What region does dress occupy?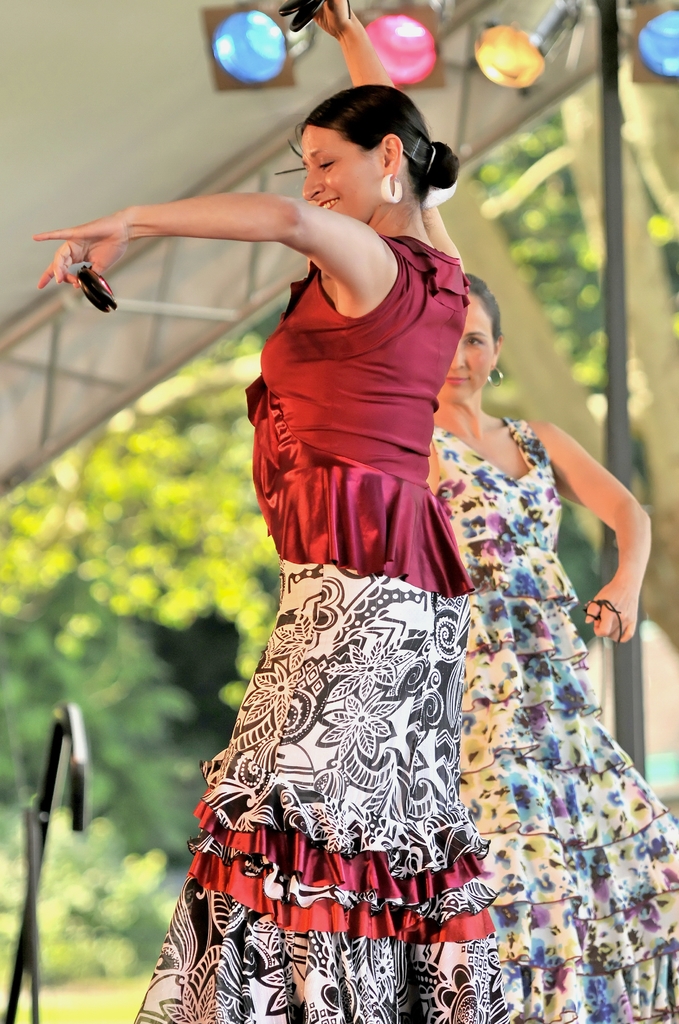
(left=422, top=415, right=678, bottom=1023).
